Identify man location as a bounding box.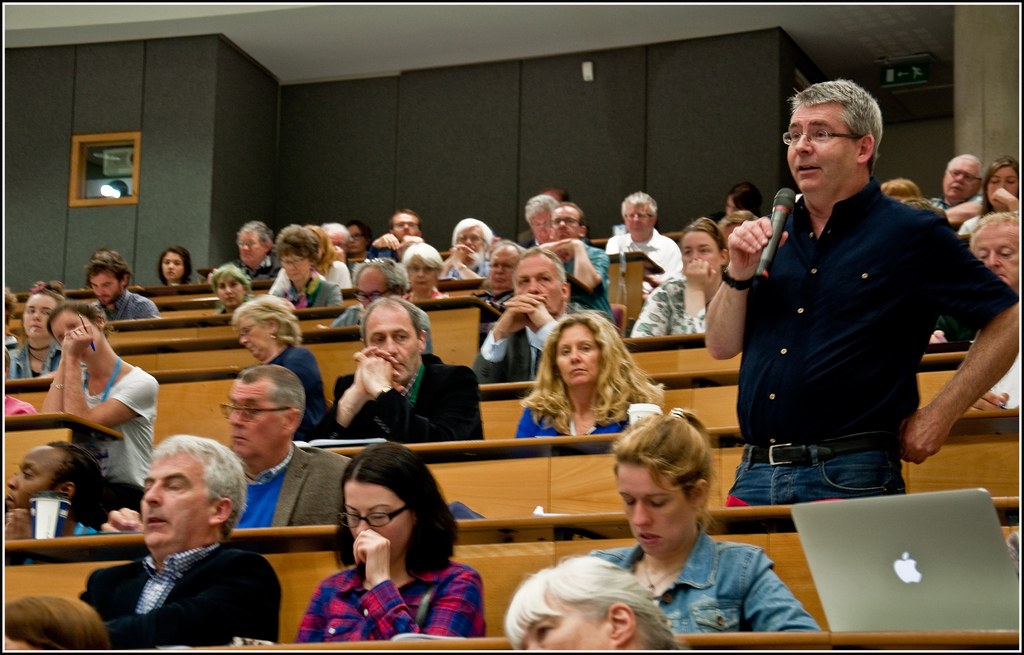
pyautogui.locateOnScreen(328, 297, 483, 445).
